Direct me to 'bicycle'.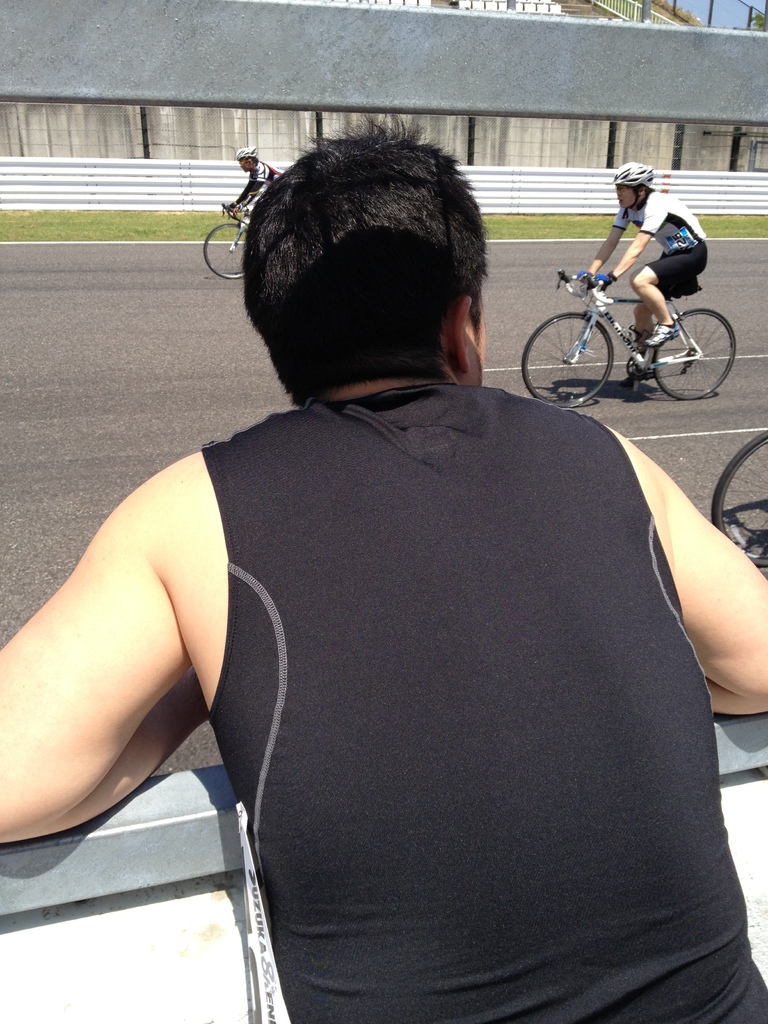
Direction: 202,204,259,280.
